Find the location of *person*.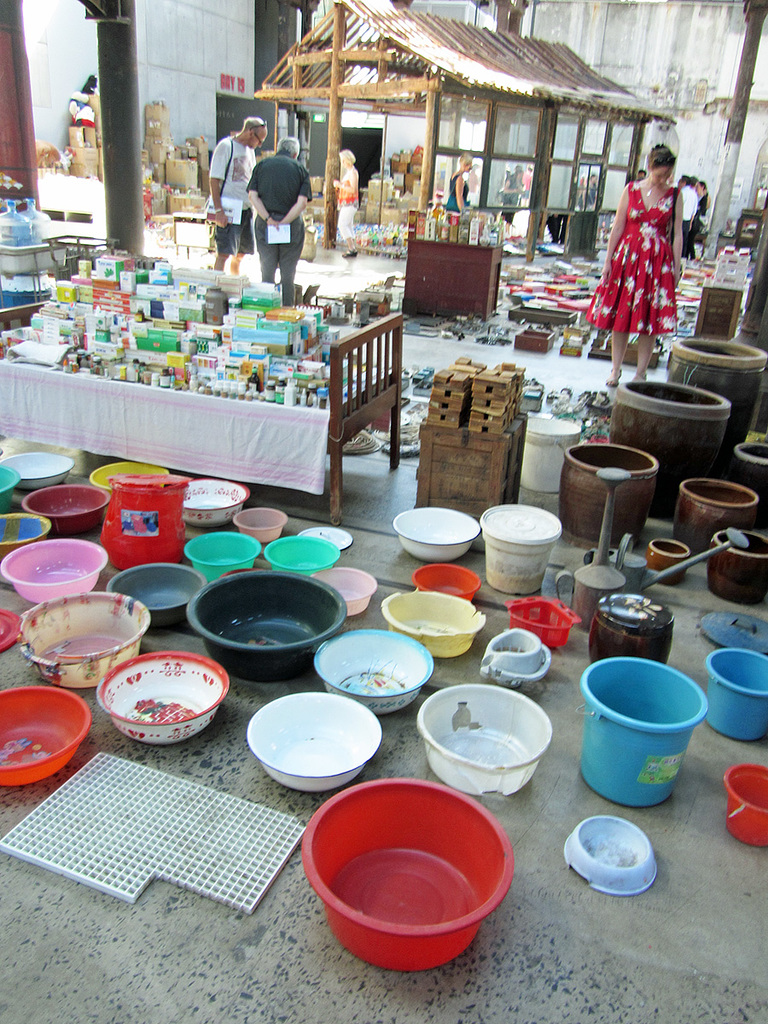
Location: Rect(451, 156, 473, 211).
